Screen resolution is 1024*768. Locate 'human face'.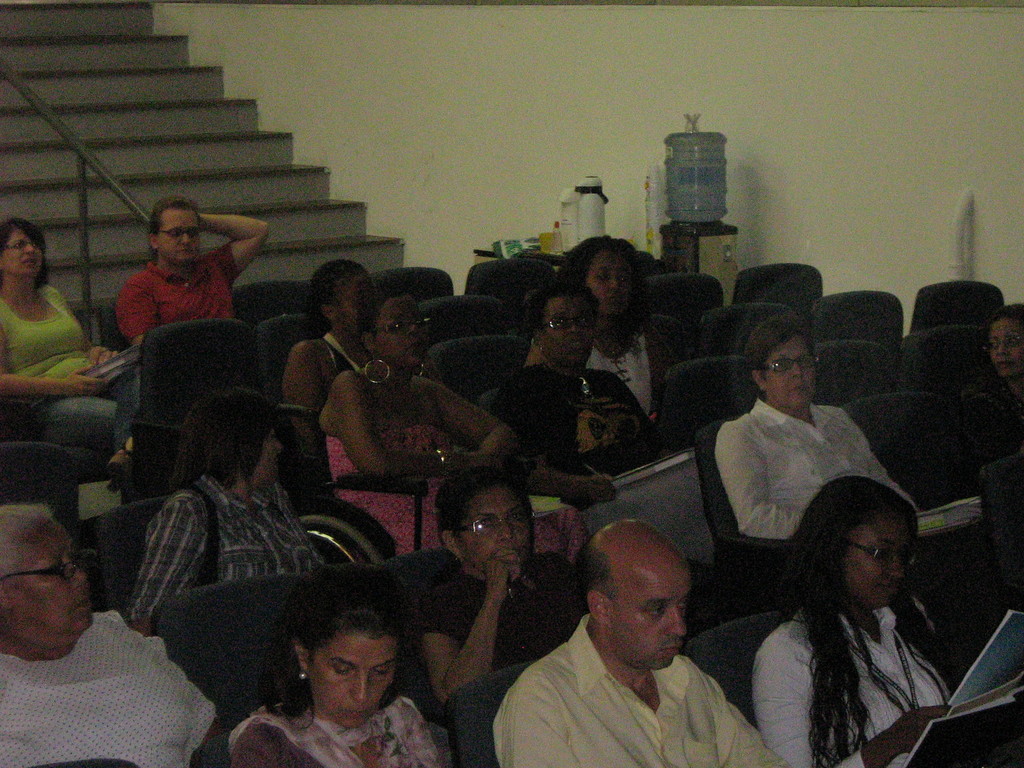
rect(367, 299, 429, 371).
